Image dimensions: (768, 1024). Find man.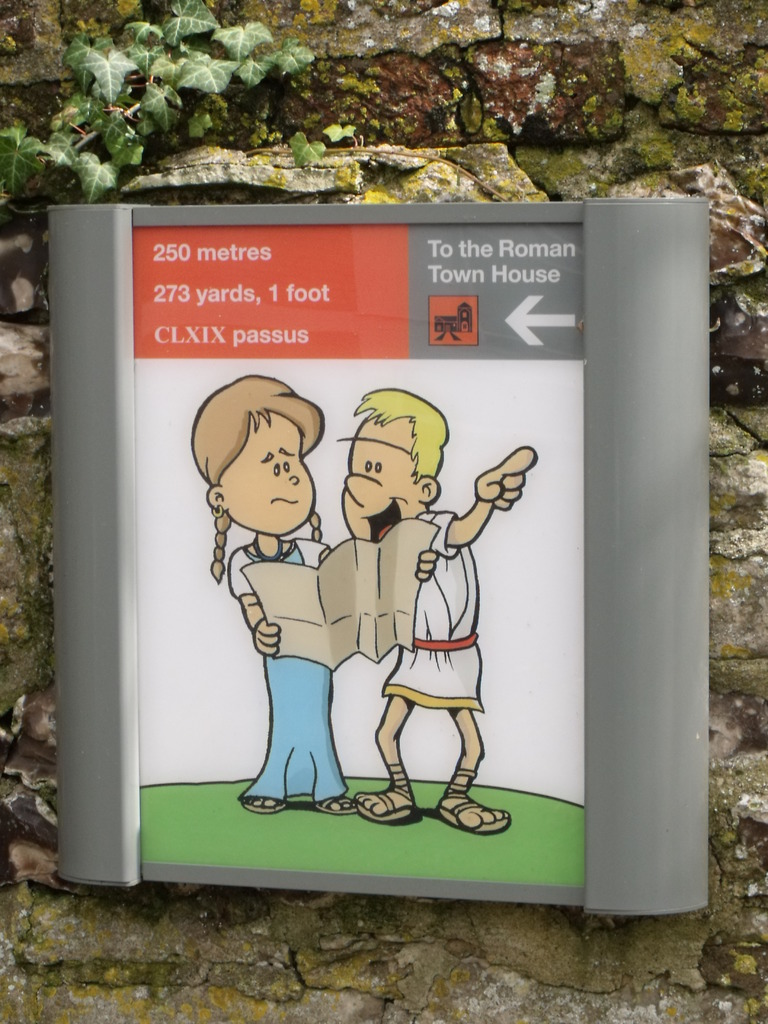
335, 378, 540, 829.
